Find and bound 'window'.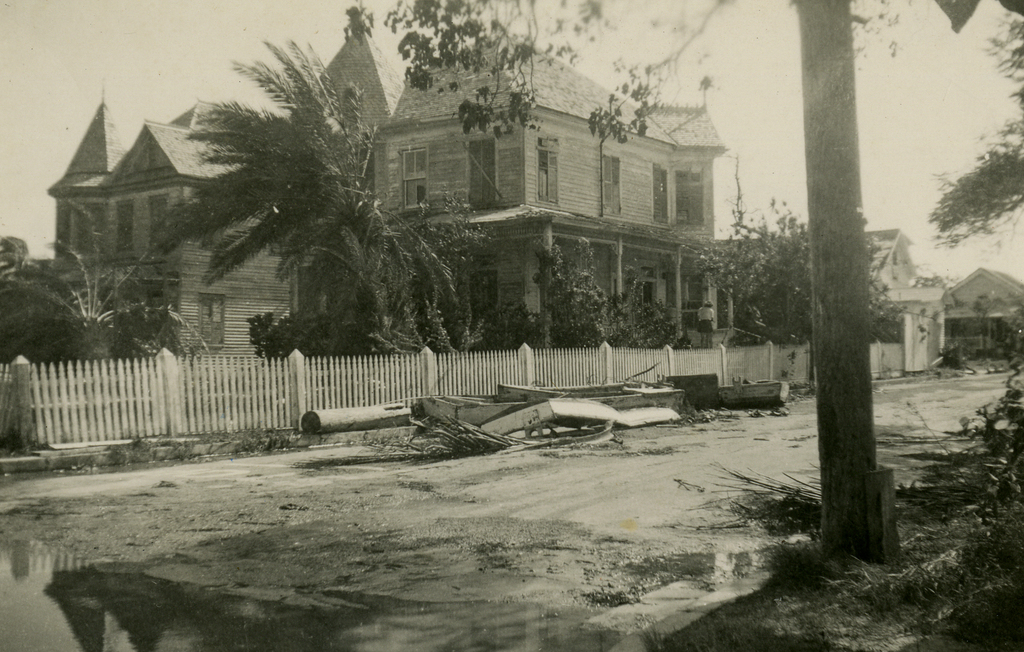
Bound: <box>470,140,498,206</box>.
